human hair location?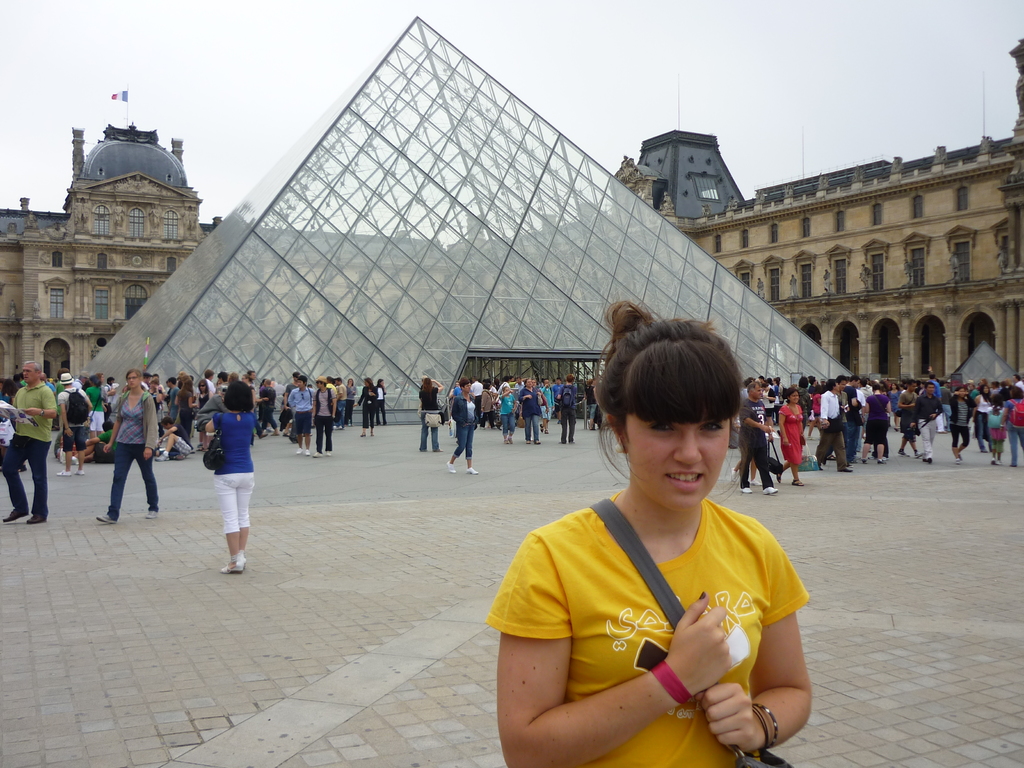
197, 377, 207, 396
